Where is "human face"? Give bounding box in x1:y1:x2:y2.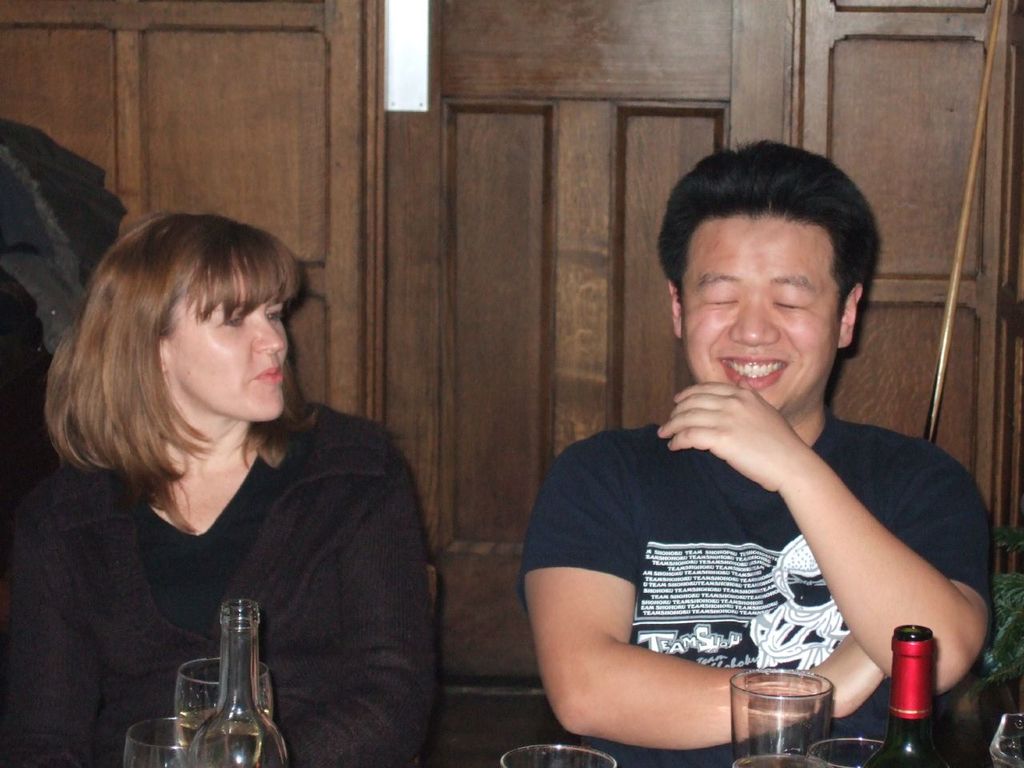
166:268:291:420.
